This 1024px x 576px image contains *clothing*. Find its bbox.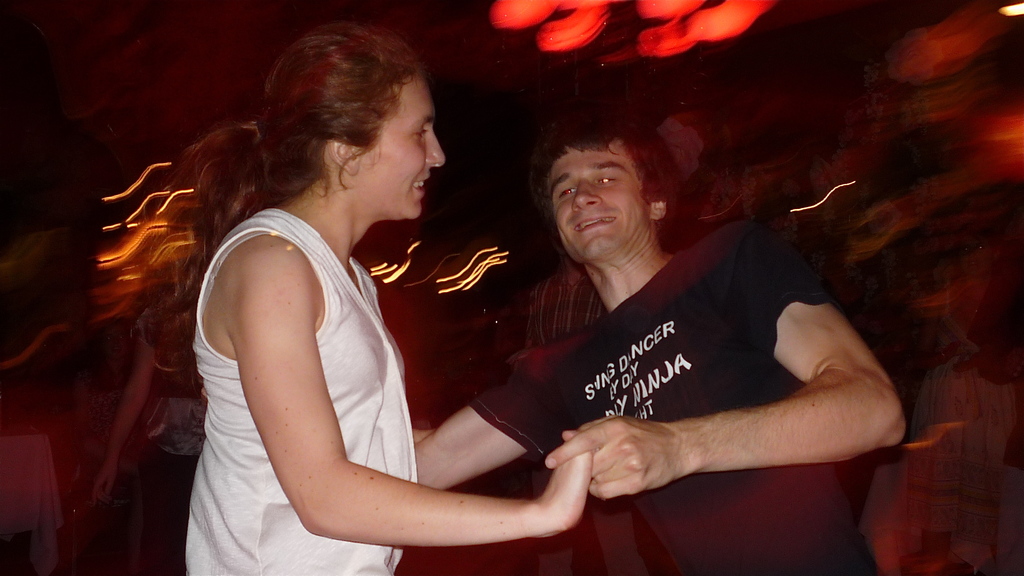
bbox=[466, 208, 869, 575].
